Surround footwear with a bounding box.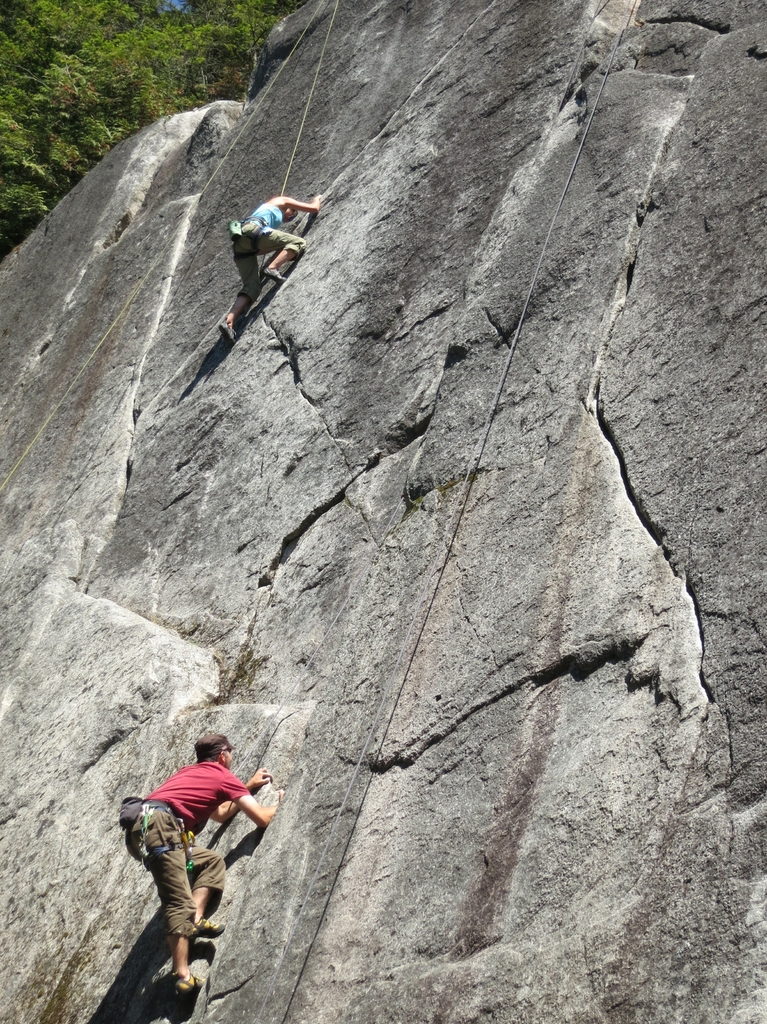
(189, 915, 222, 940).
